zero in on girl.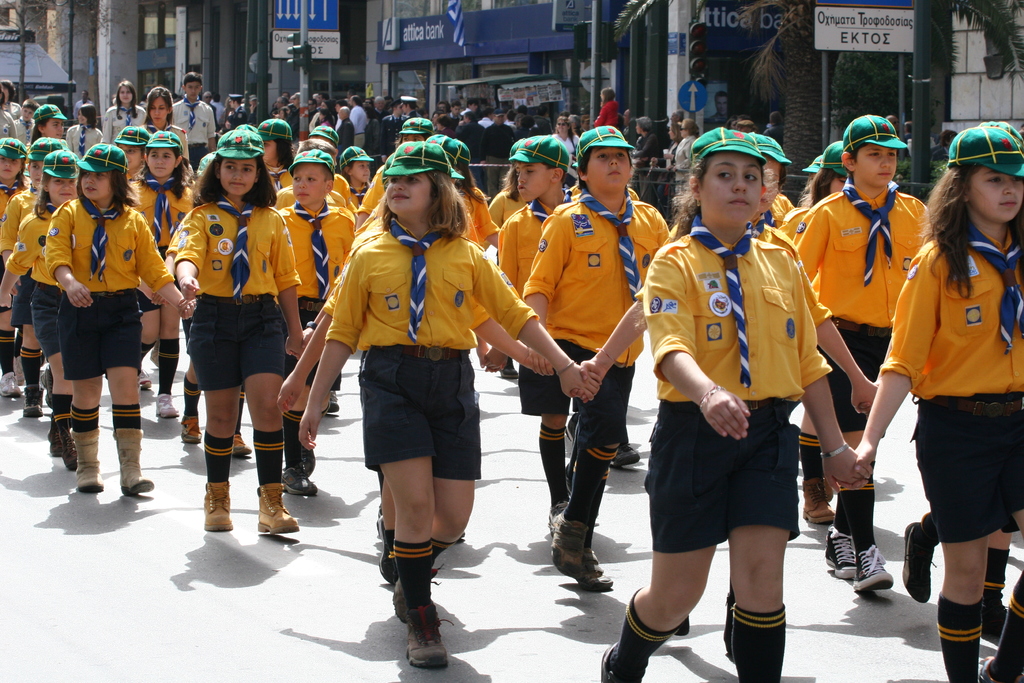
Zeroed in: locate(183, 128, 304, 533).
